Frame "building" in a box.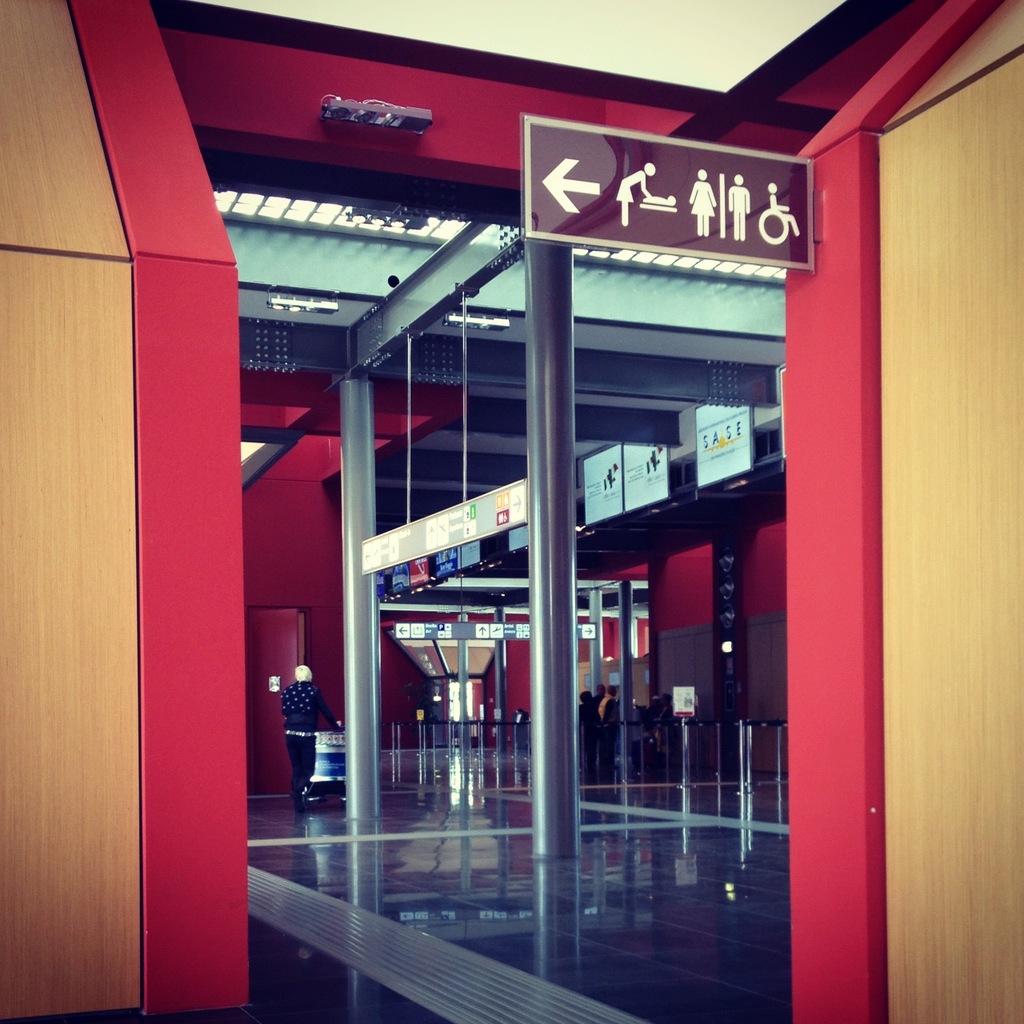
bbox=(0, 0, 1023, 1023).
